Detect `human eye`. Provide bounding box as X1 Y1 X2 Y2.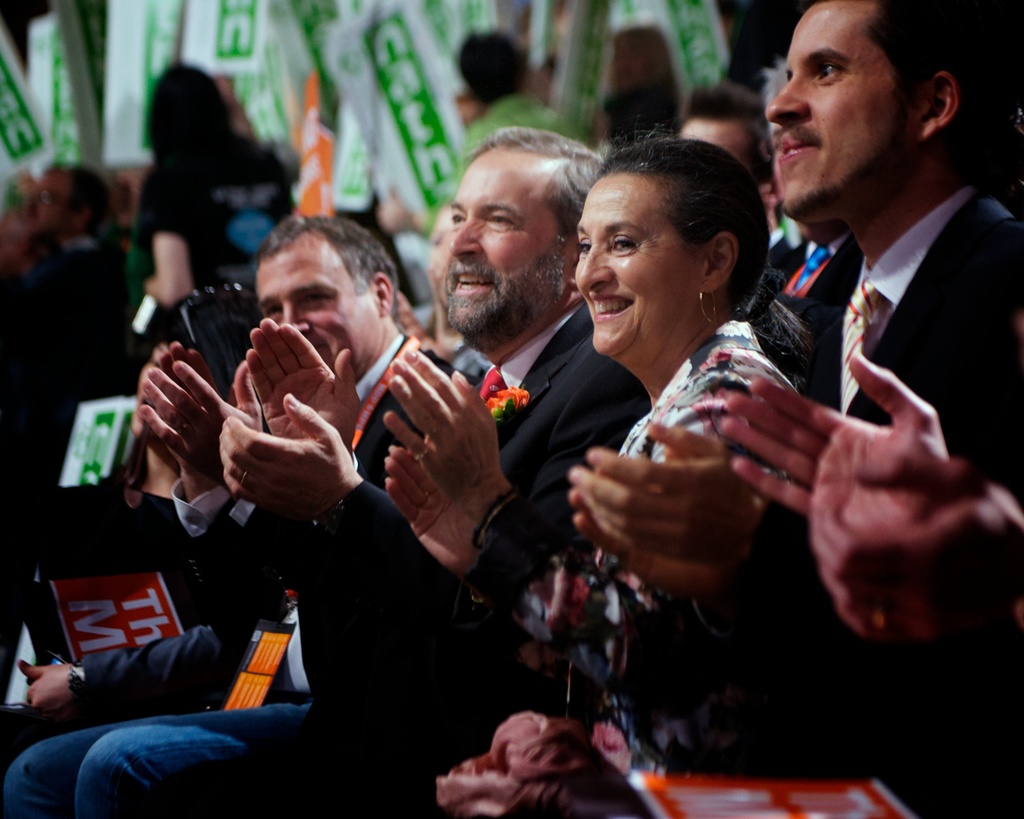
258 301 280 319.
